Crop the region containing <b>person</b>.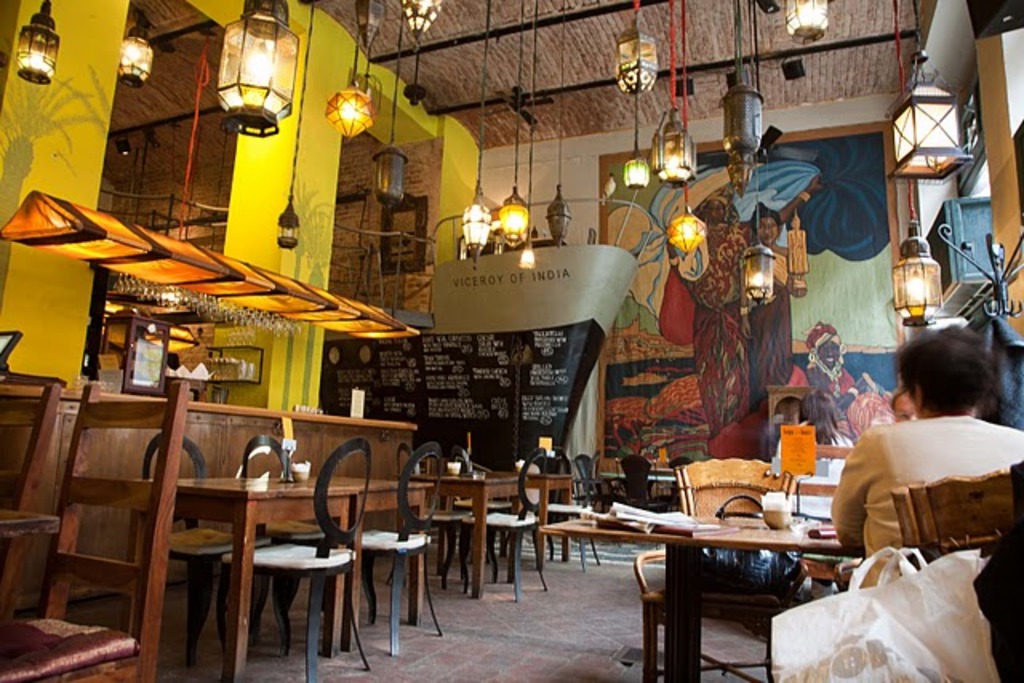
Crop region: [left=821, top=336, right=1010, bottom=584].
